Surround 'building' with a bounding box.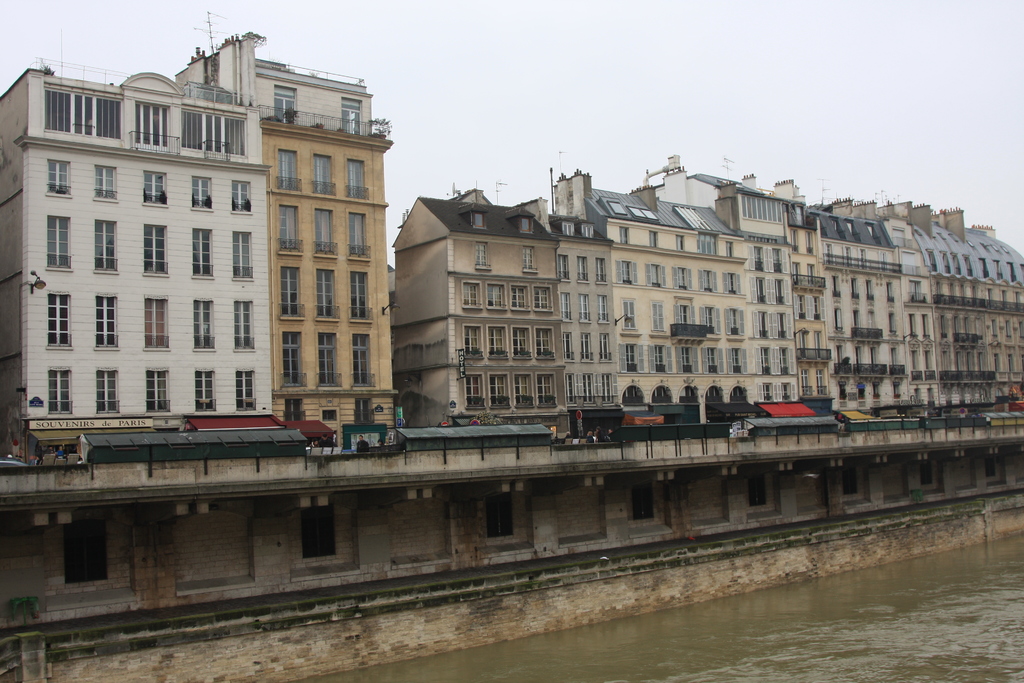
rect(879, 217, 939, 399).
